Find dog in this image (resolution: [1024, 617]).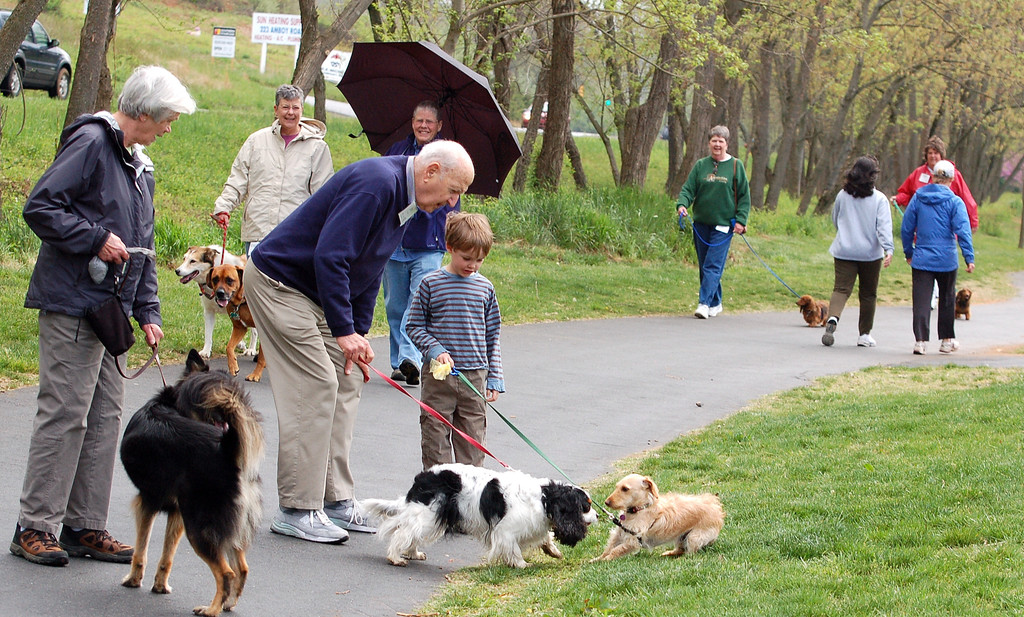
(173,243,257,359).
